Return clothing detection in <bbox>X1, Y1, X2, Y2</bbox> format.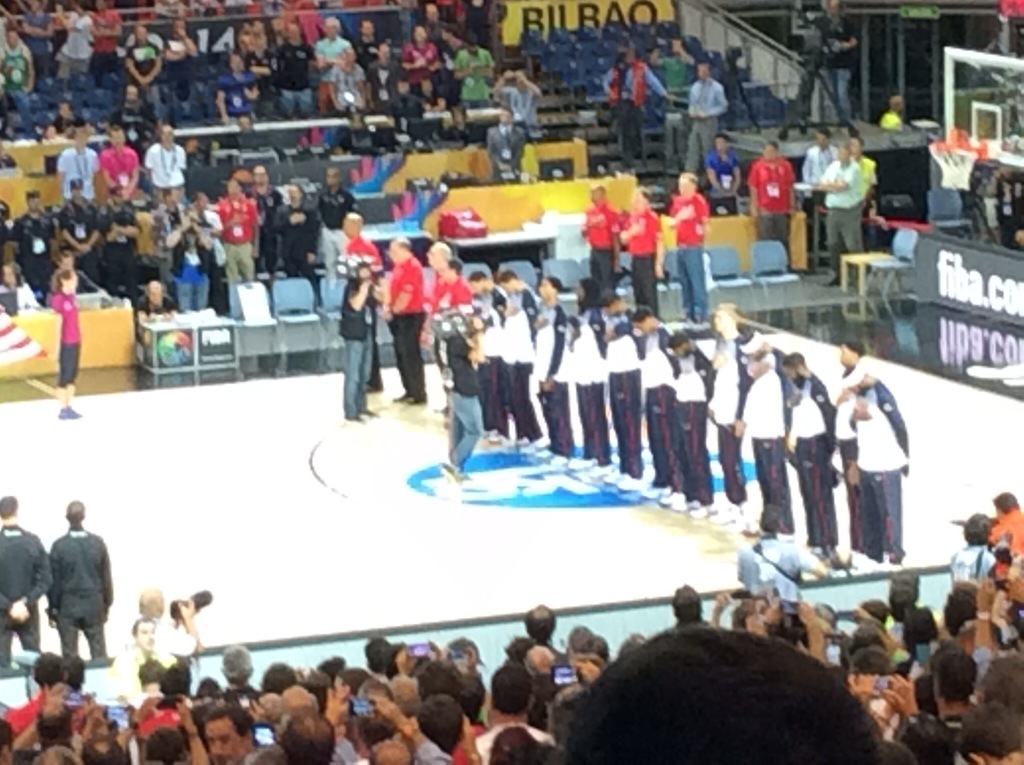
<bbox>600, 65, 666, 98</bbox>.
